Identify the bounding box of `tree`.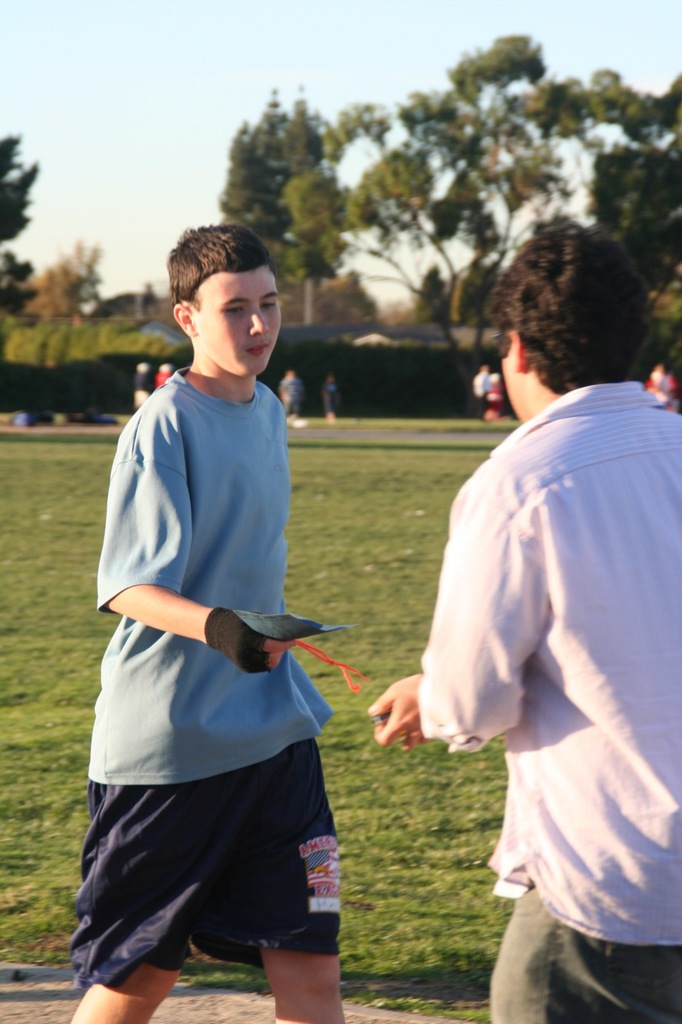
region(26, 239, 104, 323).
